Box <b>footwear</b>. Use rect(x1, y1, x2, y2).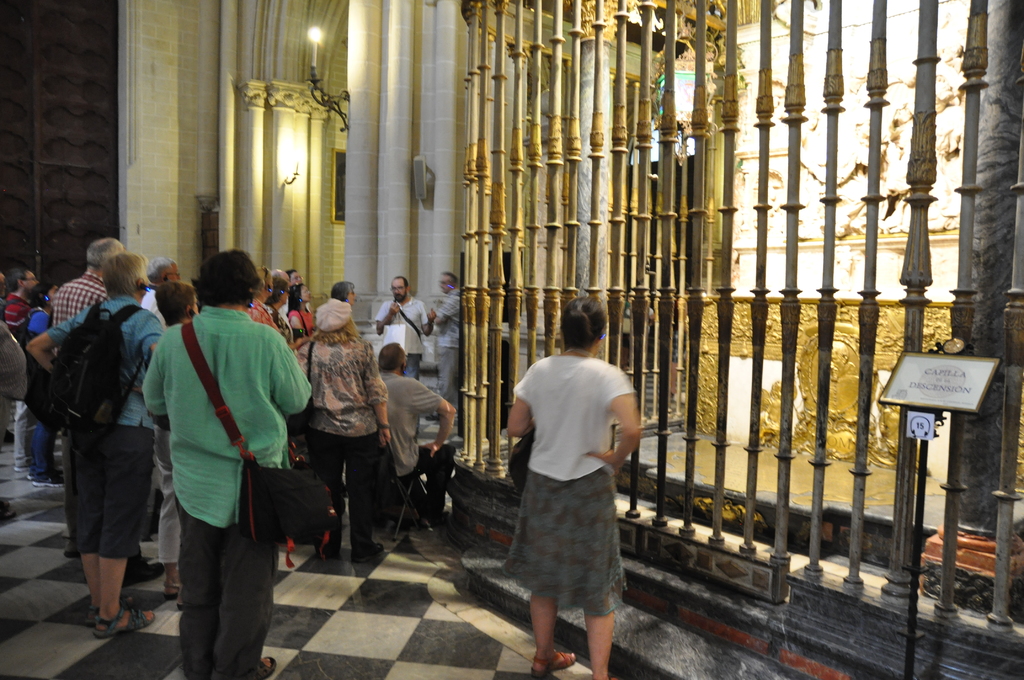
rect(176, 592, 191, 611).
